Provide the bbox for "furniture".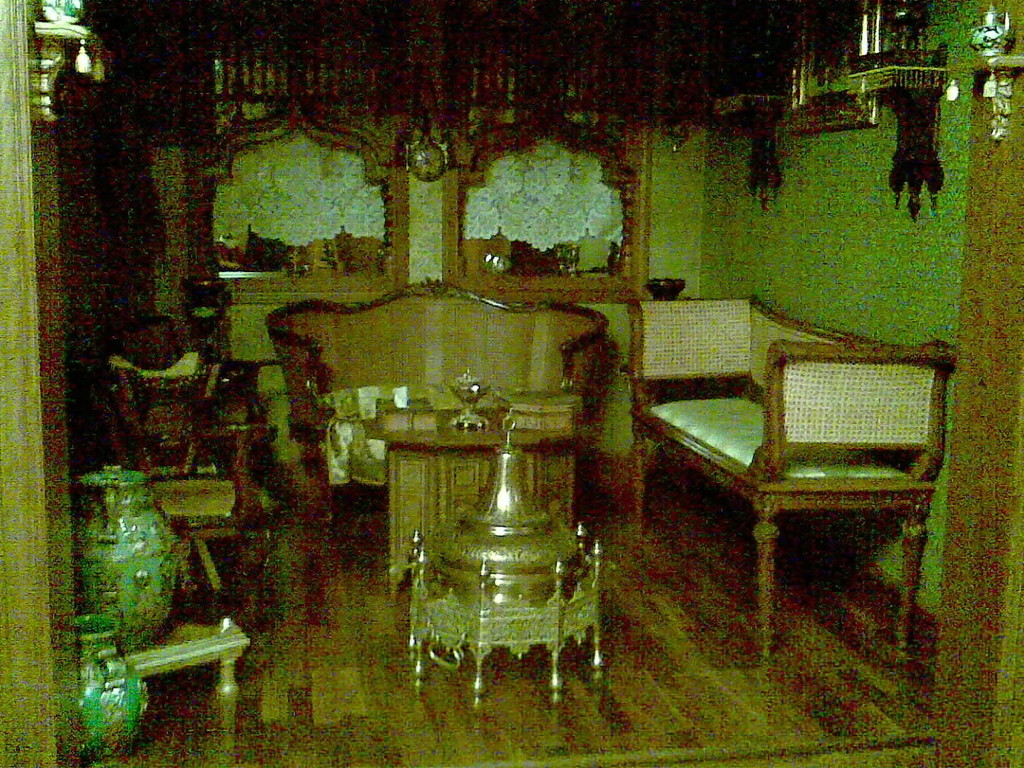
BBox(114, 360, 264, 588).
